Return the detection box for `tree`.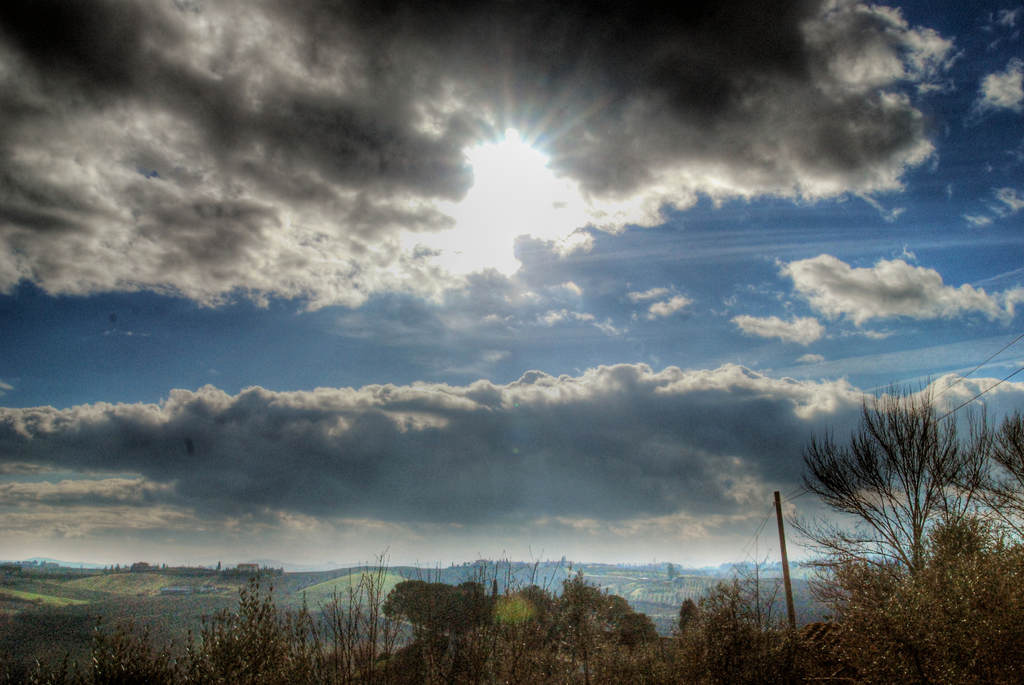
(left=45, top=579, right=328, bottom=684).
